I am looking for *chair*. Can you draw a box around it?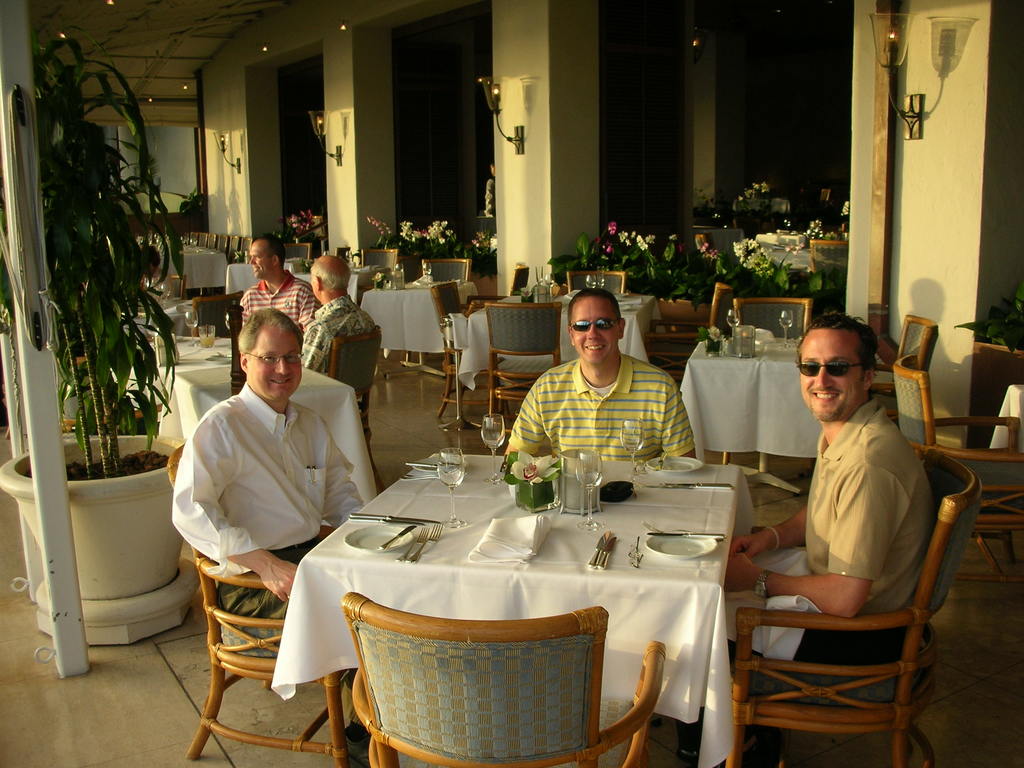
Sure, the bounding box is bbox=[814, 188, 837, 218].
